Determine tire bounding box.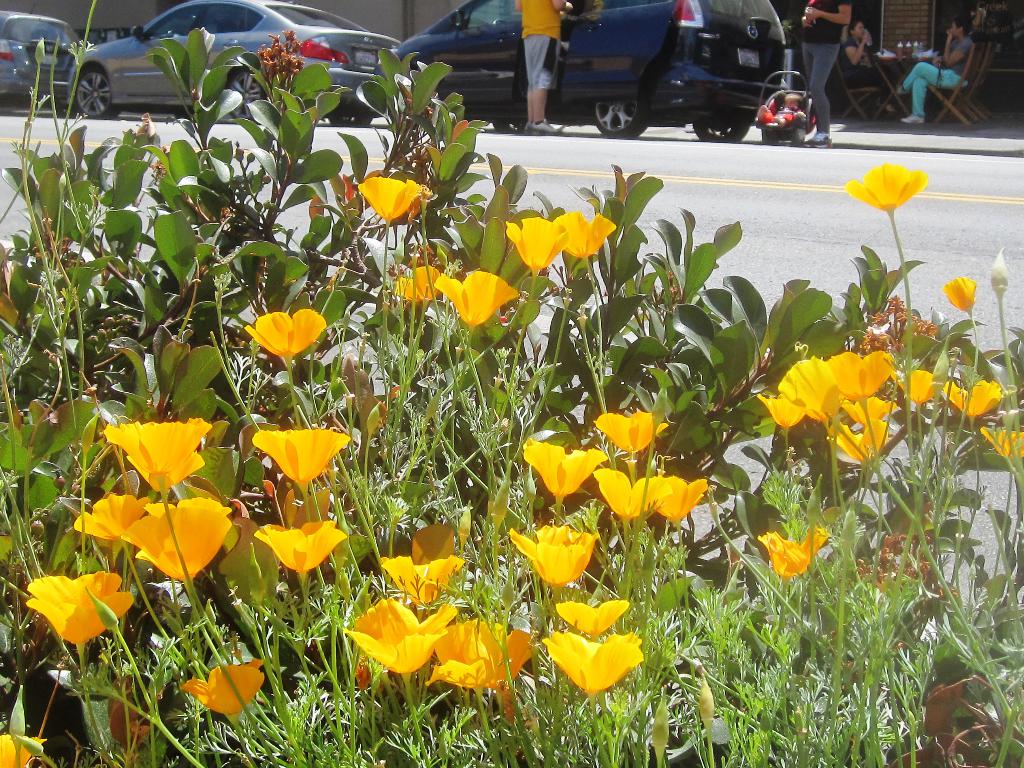
Determined: bbox=(492, 119, 526, 131).
